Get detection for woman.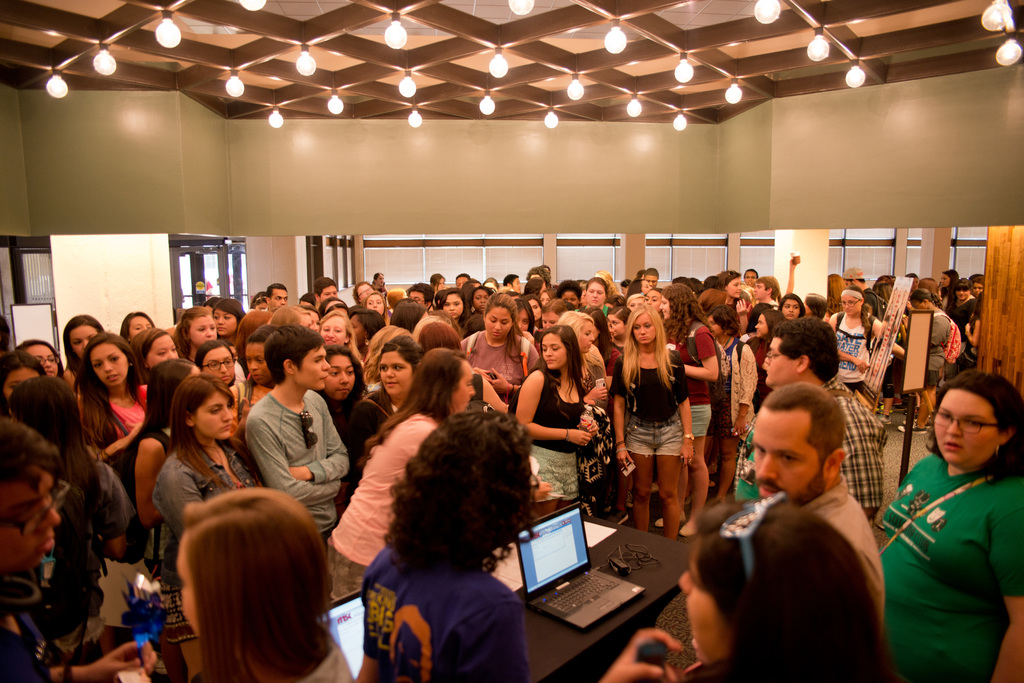
Detection: crop(152, 373, 264, 680).
